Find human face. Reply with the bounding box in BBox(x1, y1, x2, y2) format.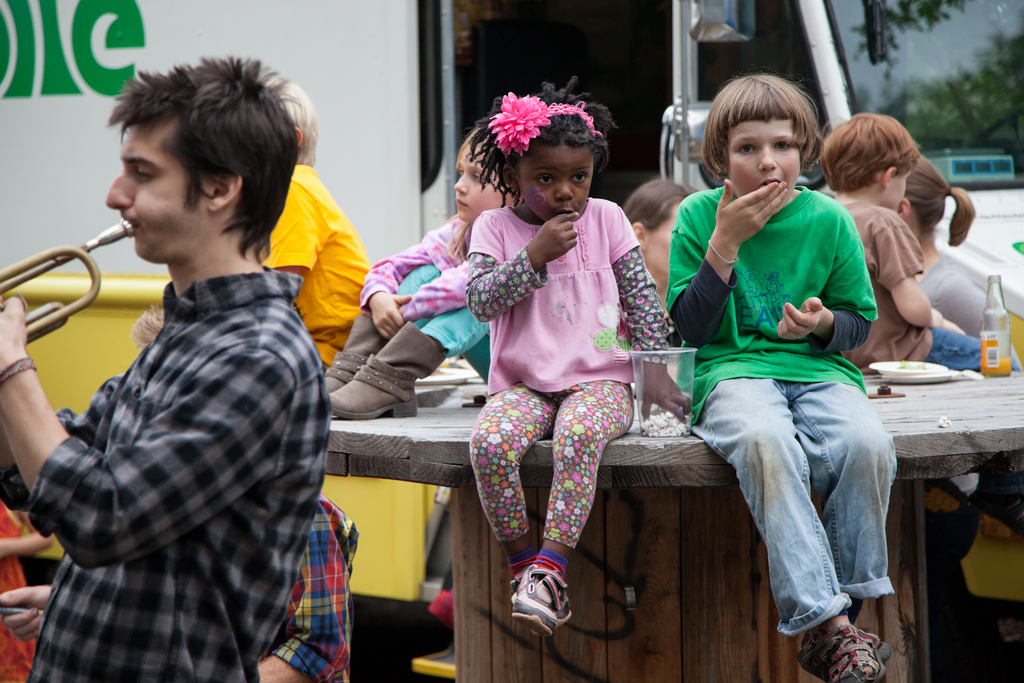
BBox(723, 119, 802, 207).
